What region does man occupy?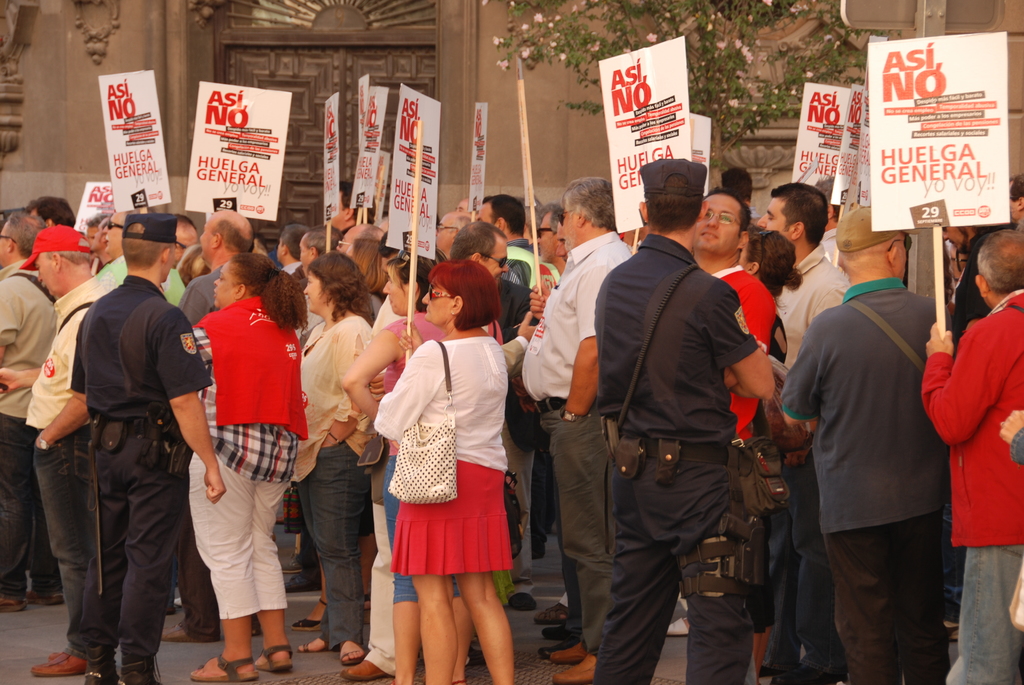
rect(594, 155, 779, 684).
